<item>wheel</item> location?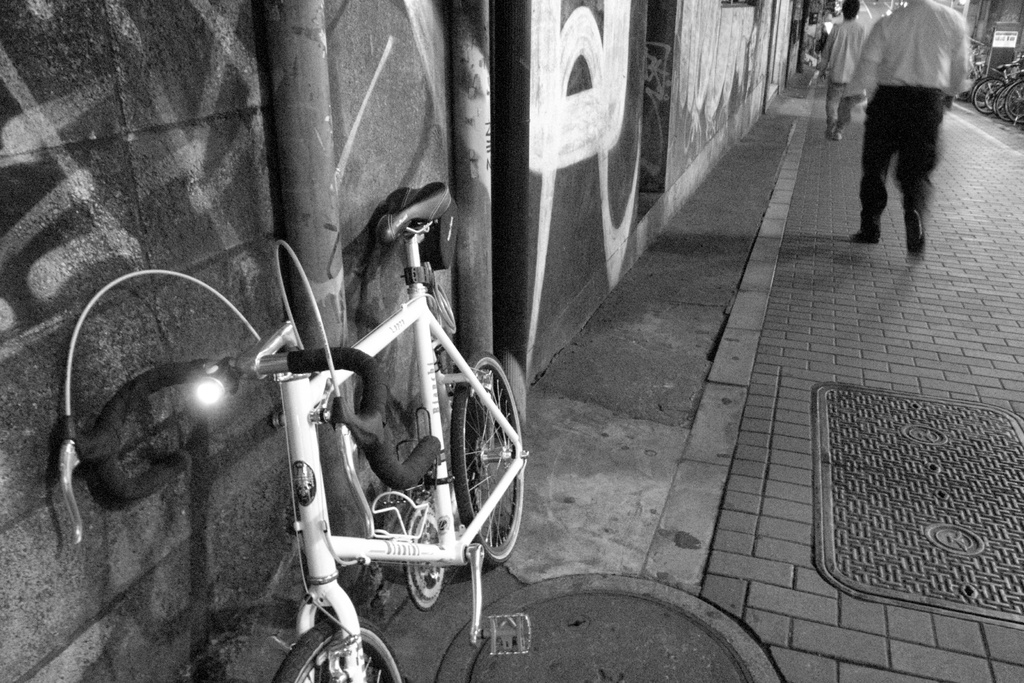
BBox(273, 618, 401, 682)
